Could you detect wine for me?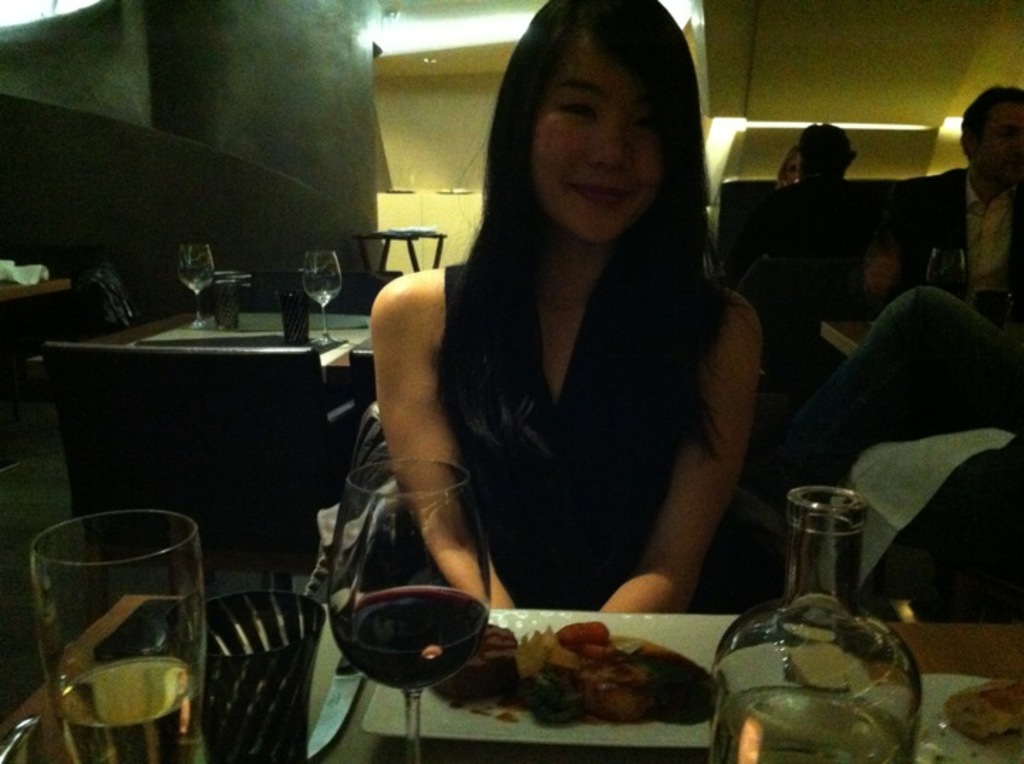
Detection result: 54 659 201 763.
